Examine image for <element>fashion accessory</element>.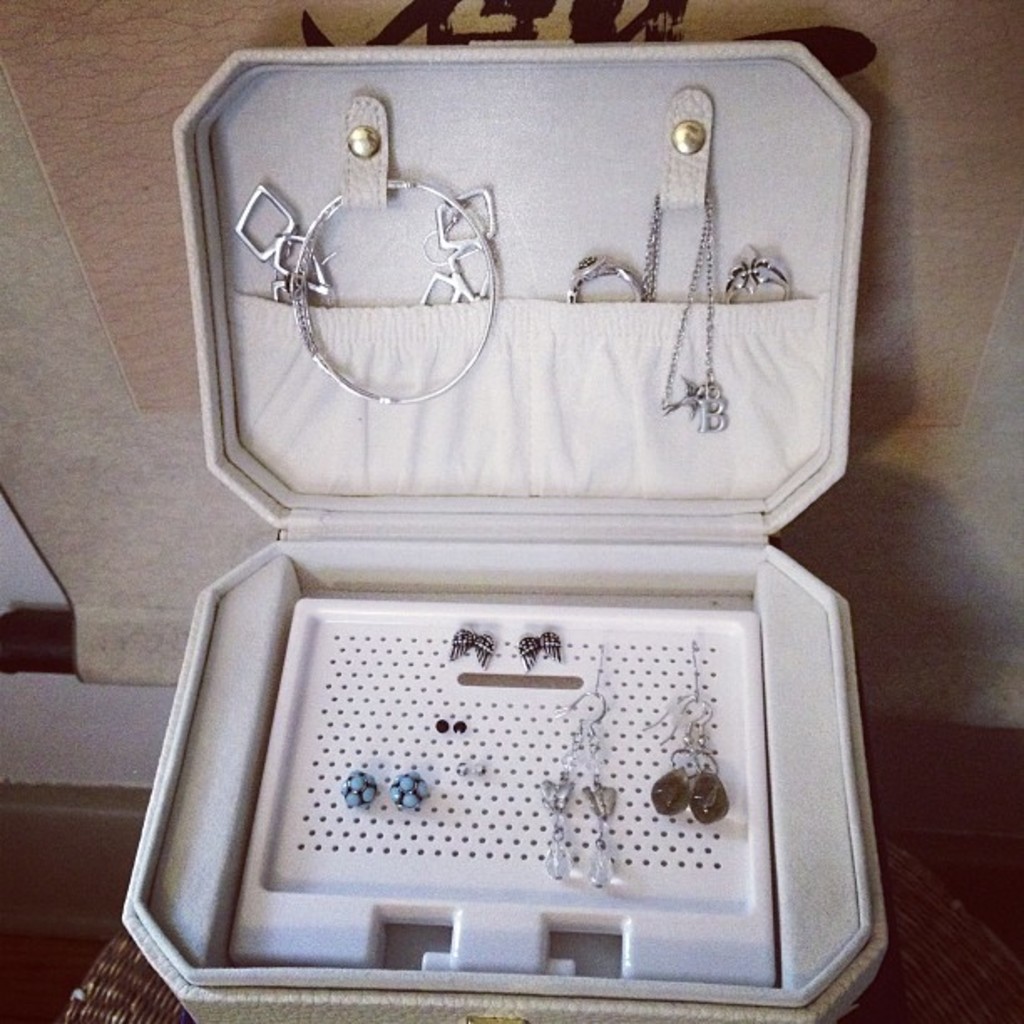
Examination result: bbox(479, 766, 490, 773).
